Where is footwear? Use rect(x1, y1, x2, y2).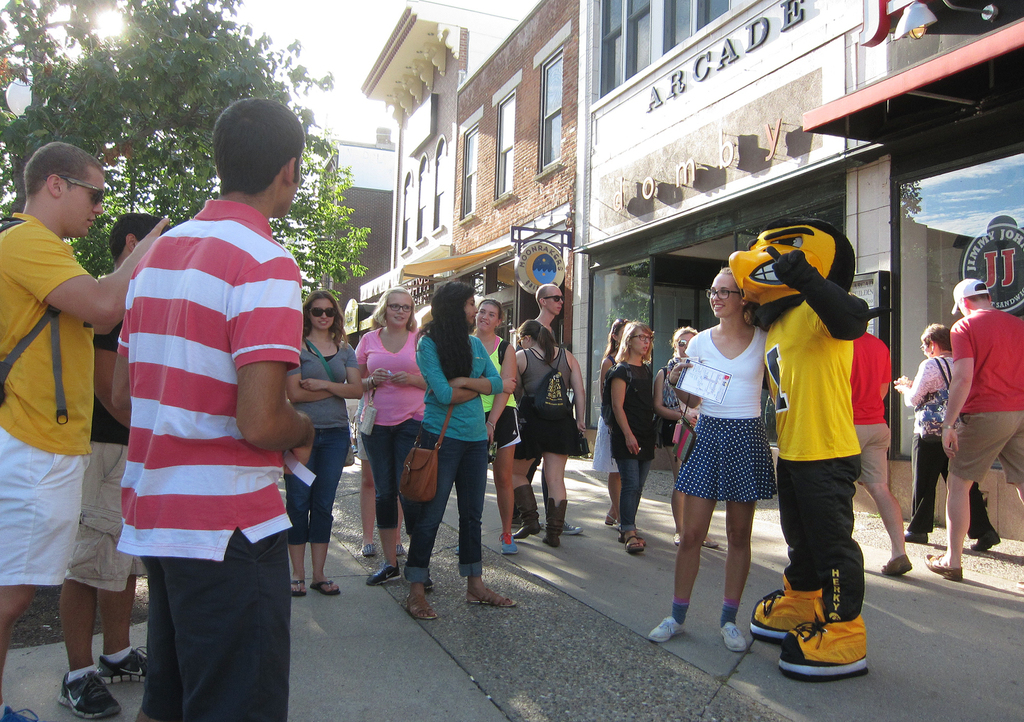
rect(511, 484, 539, 539).
